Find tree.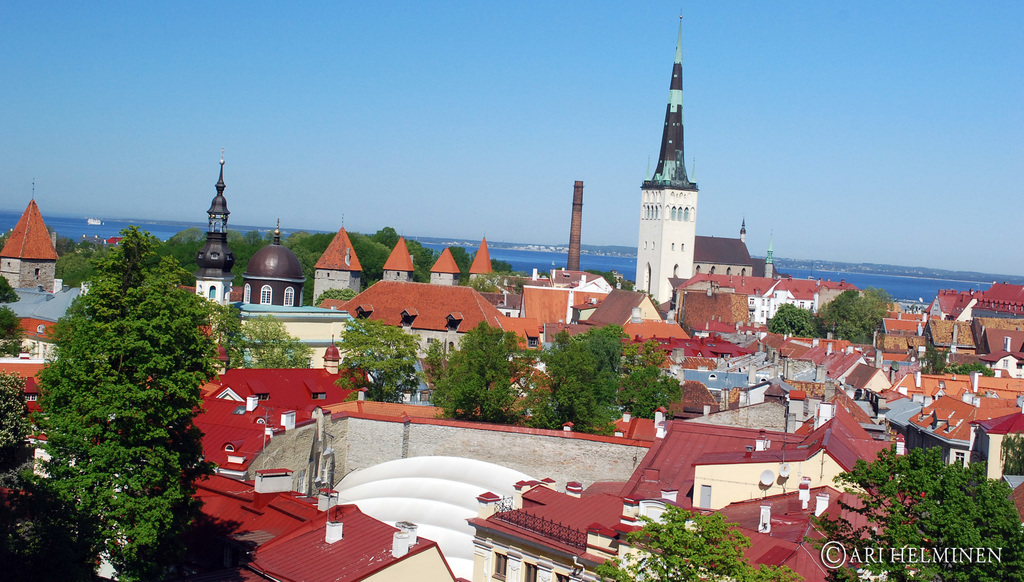
{"left": 792, "top": 445, "right": 1023, "bottom": 581}.
